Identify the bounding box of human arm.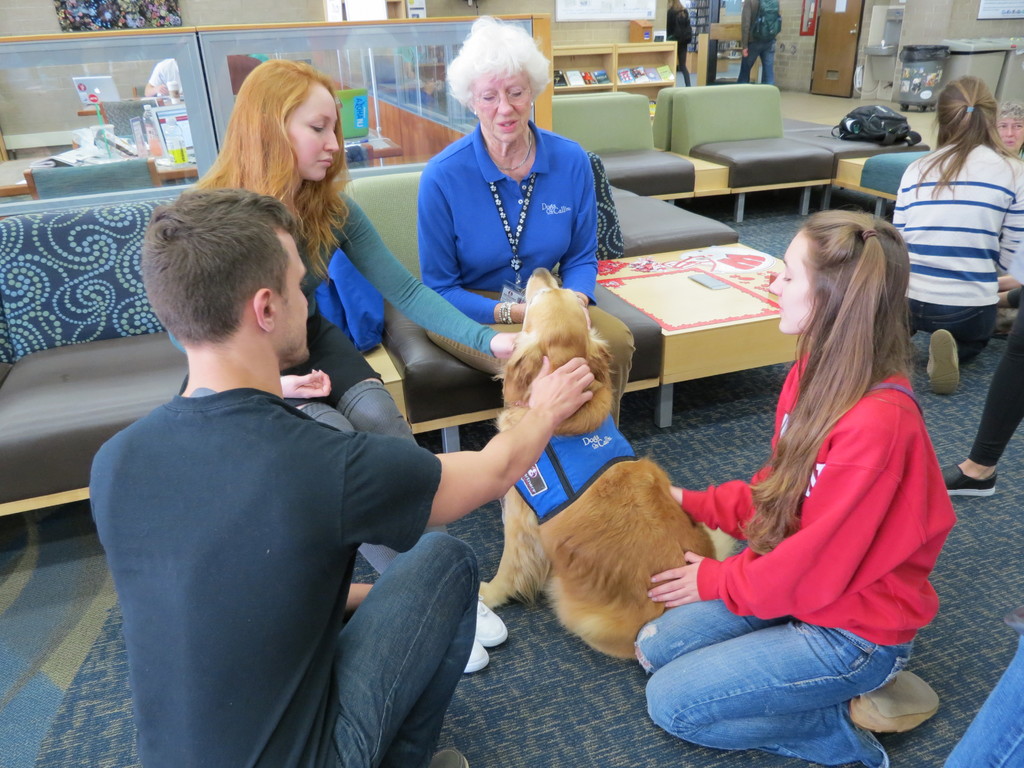
select_region(424, 155, 531, 312).
